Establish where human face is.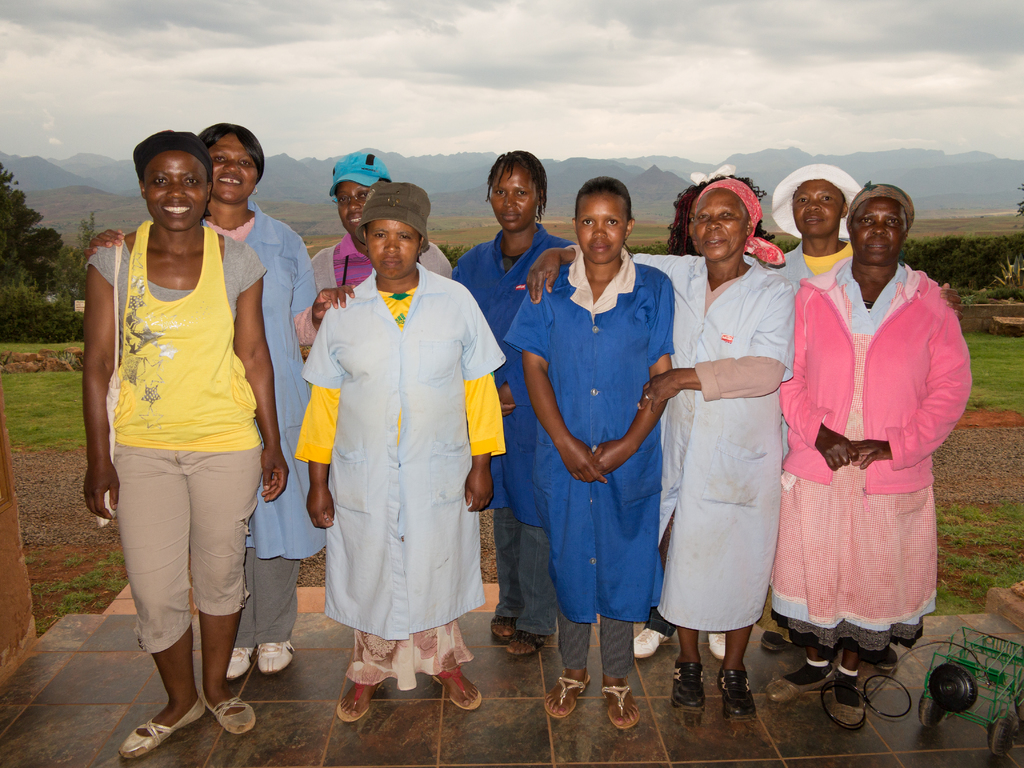
Established at pyautogui.locateOnScreen(848, 211, 908, 261).
